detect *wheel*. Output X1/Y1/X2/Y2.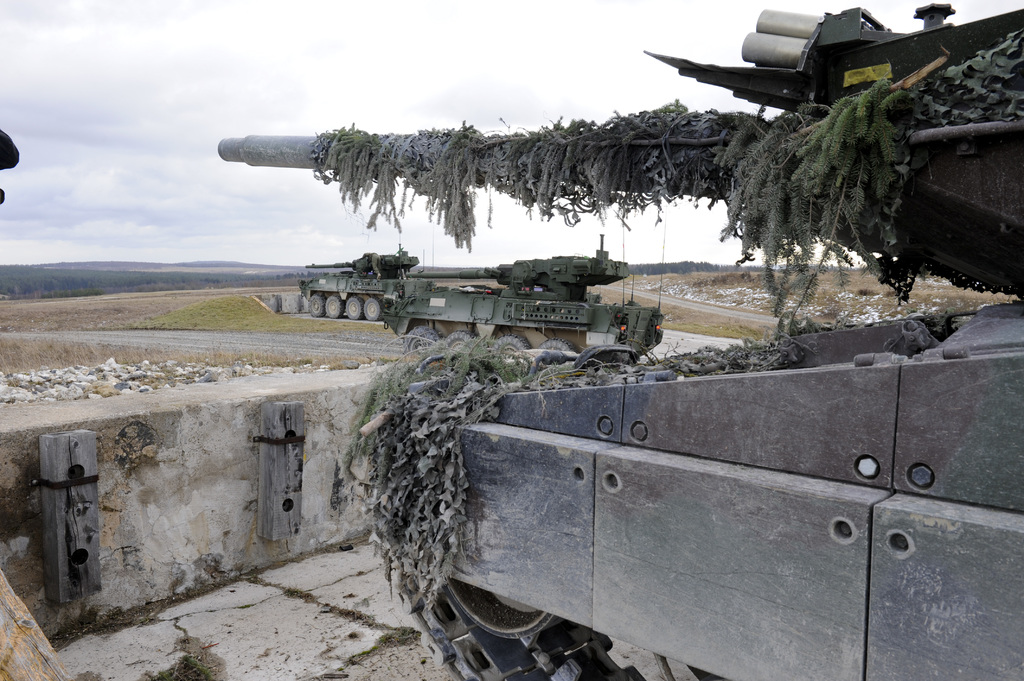
344/297/364/323.
